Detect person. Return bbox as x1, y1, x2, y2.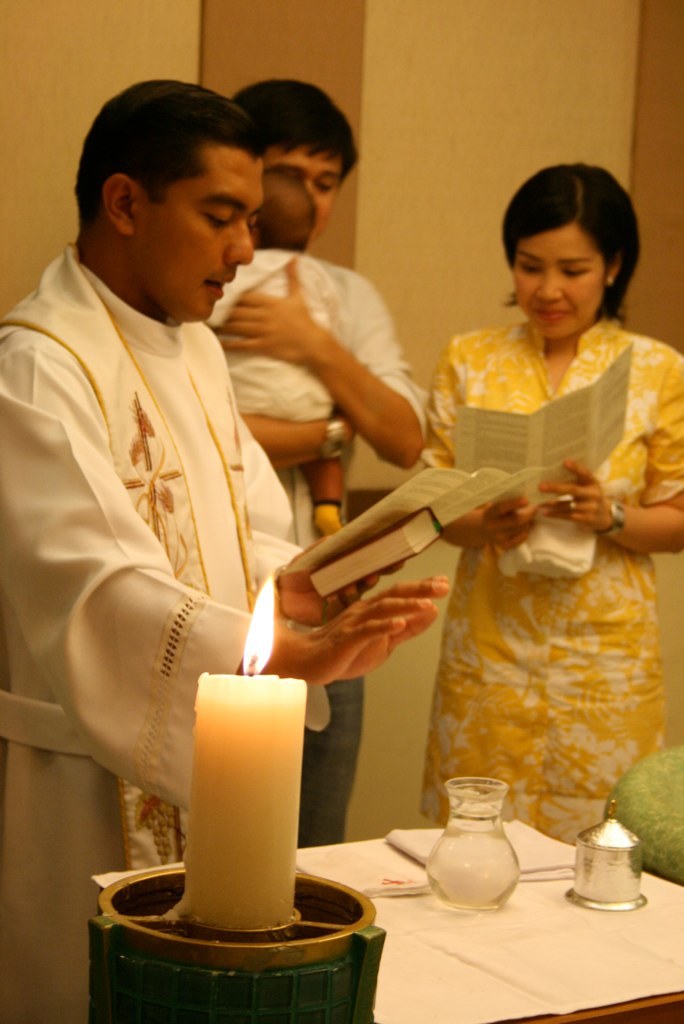
0, 70, 447, 1023.
